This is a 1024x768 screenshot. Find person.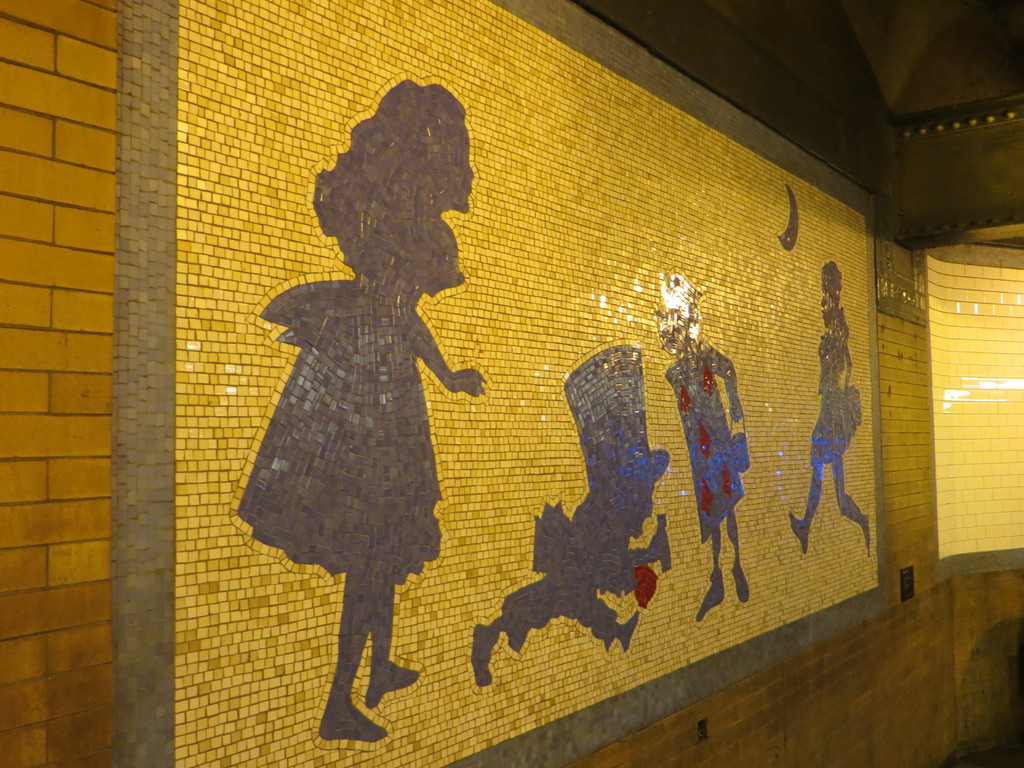
Bounding box: 654, 294, 758, 618.
